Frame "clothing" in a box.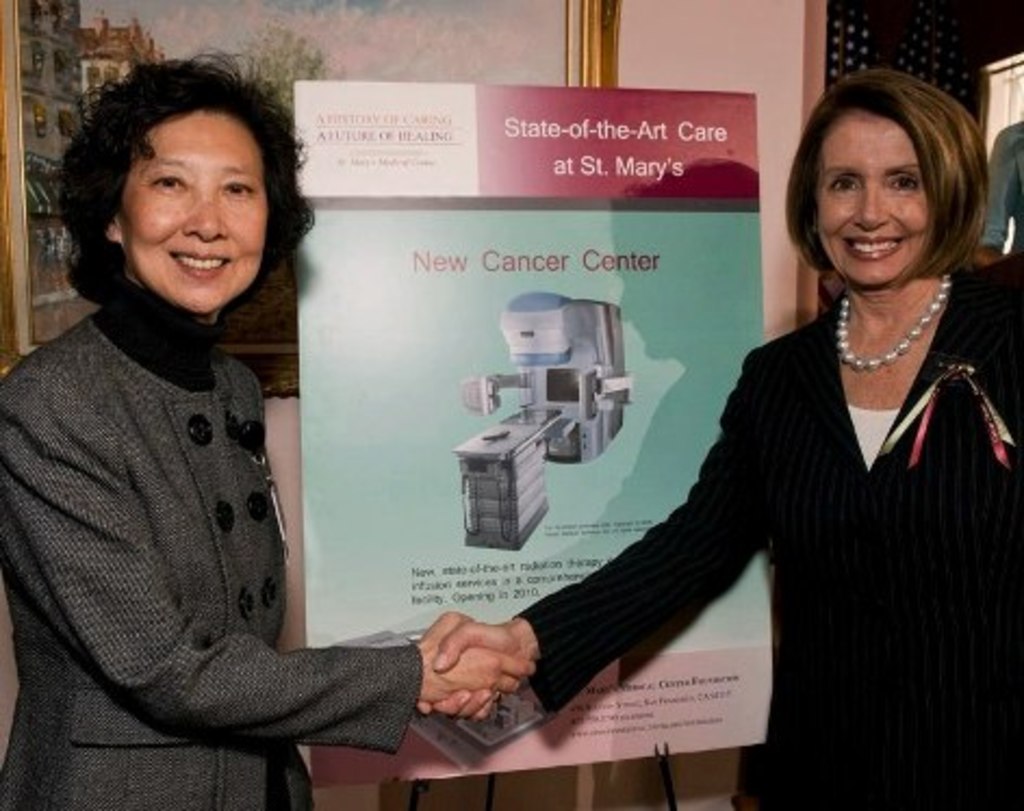
crop(981, 117, 1022, 265).
